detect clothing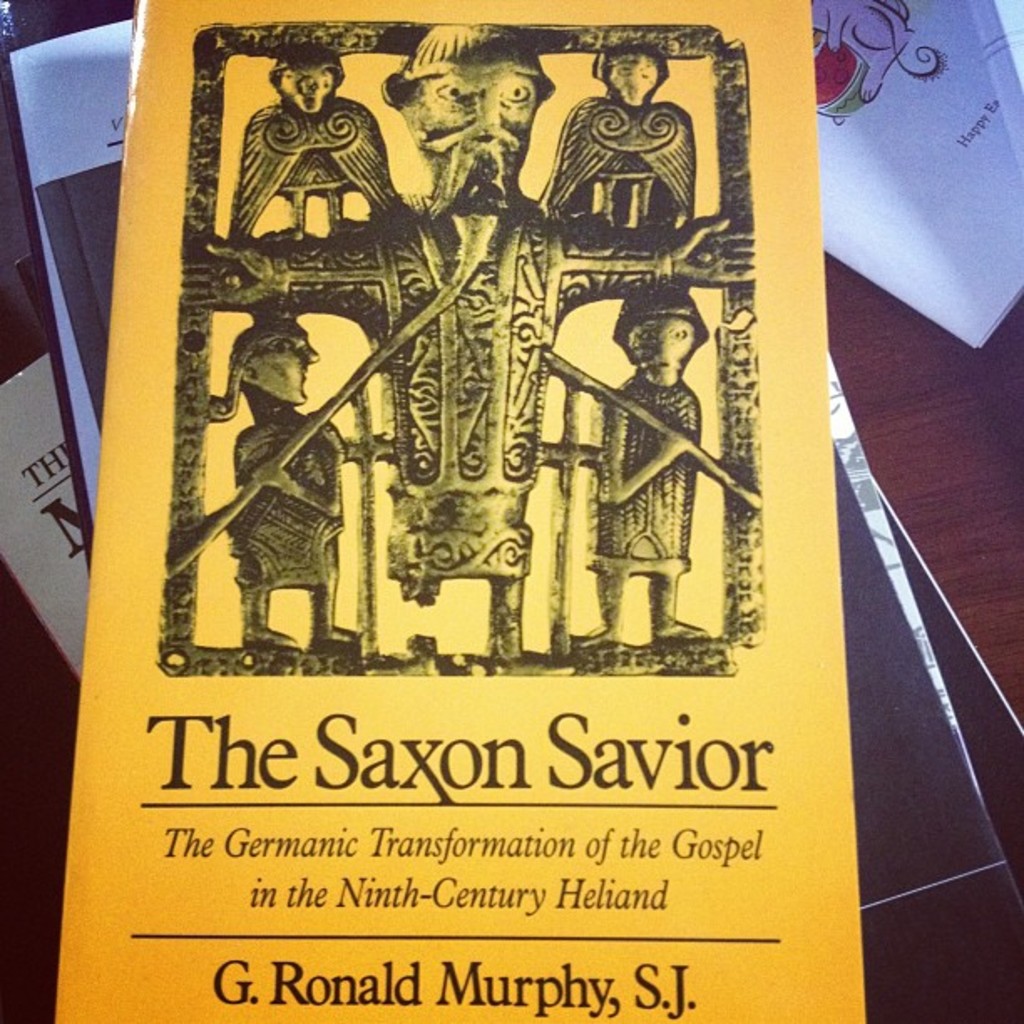
<box>581,368,699,574</box>
